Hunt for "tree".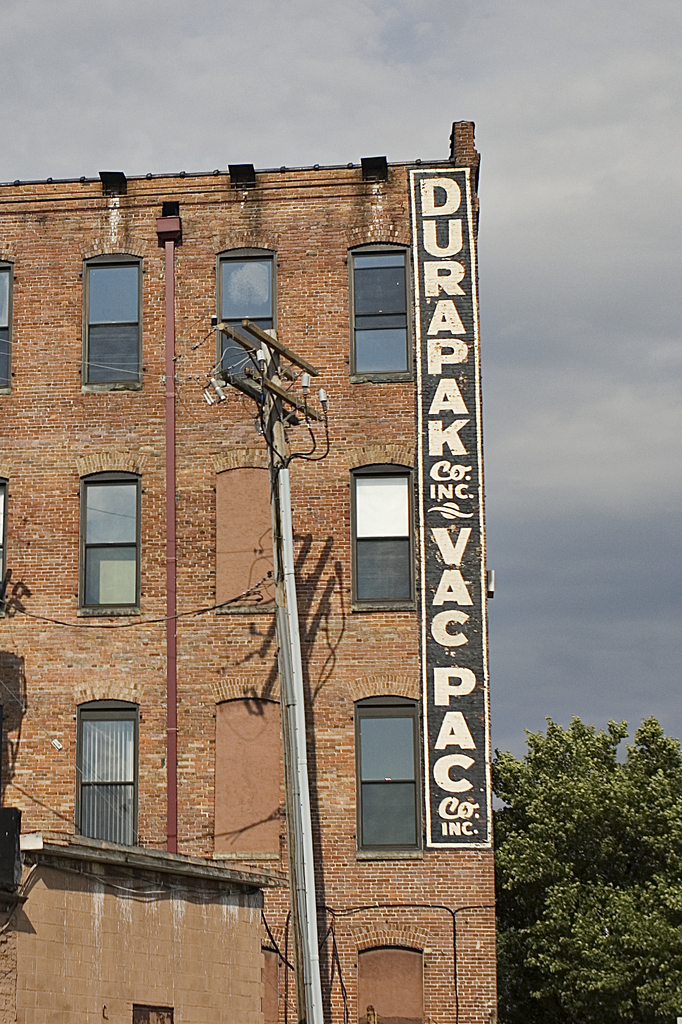
Hunted down at (left=490, top=677, right=664, bottom=1005).
